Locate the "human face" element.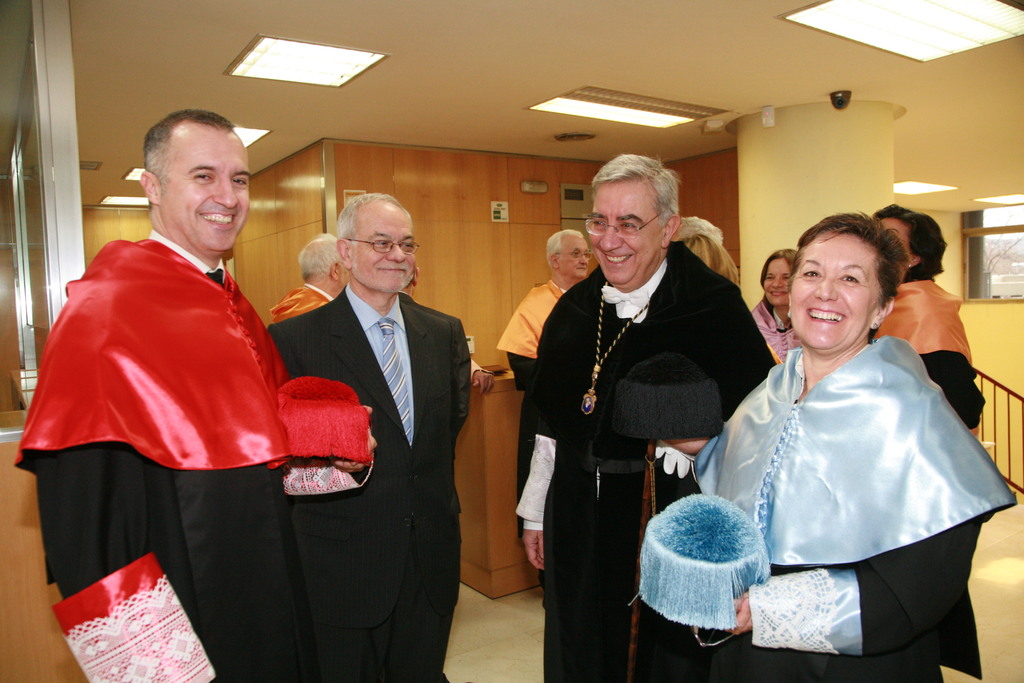
Element bbox: (x1=356, y1=202, x2=419, y2=294).
